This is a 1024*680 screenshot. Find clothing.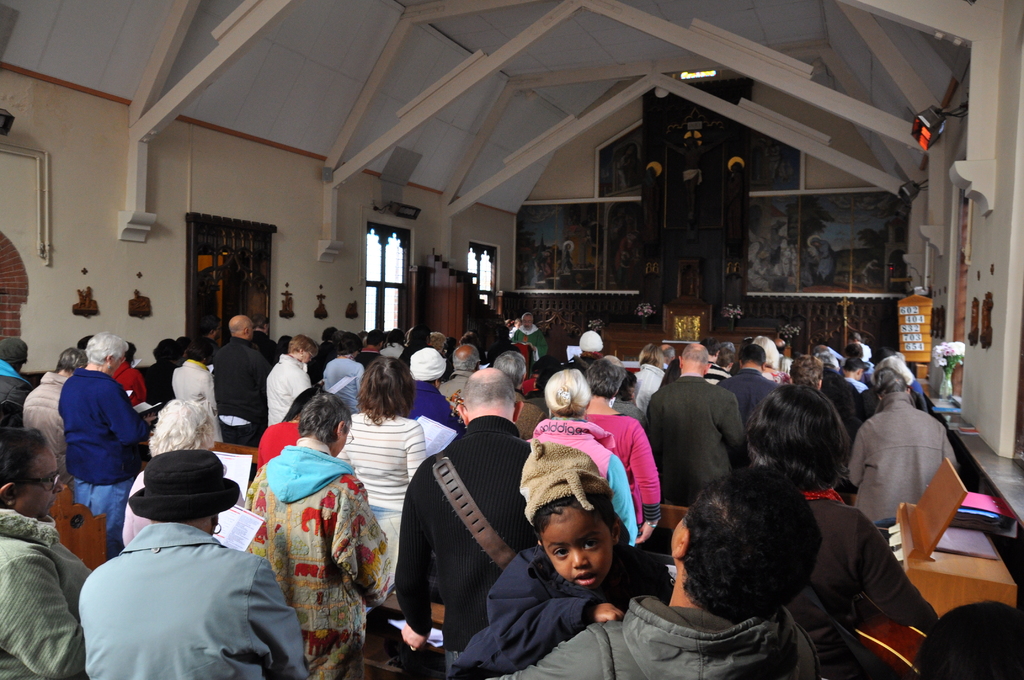
Bounding box: detection(724, 363, 778, 407).
